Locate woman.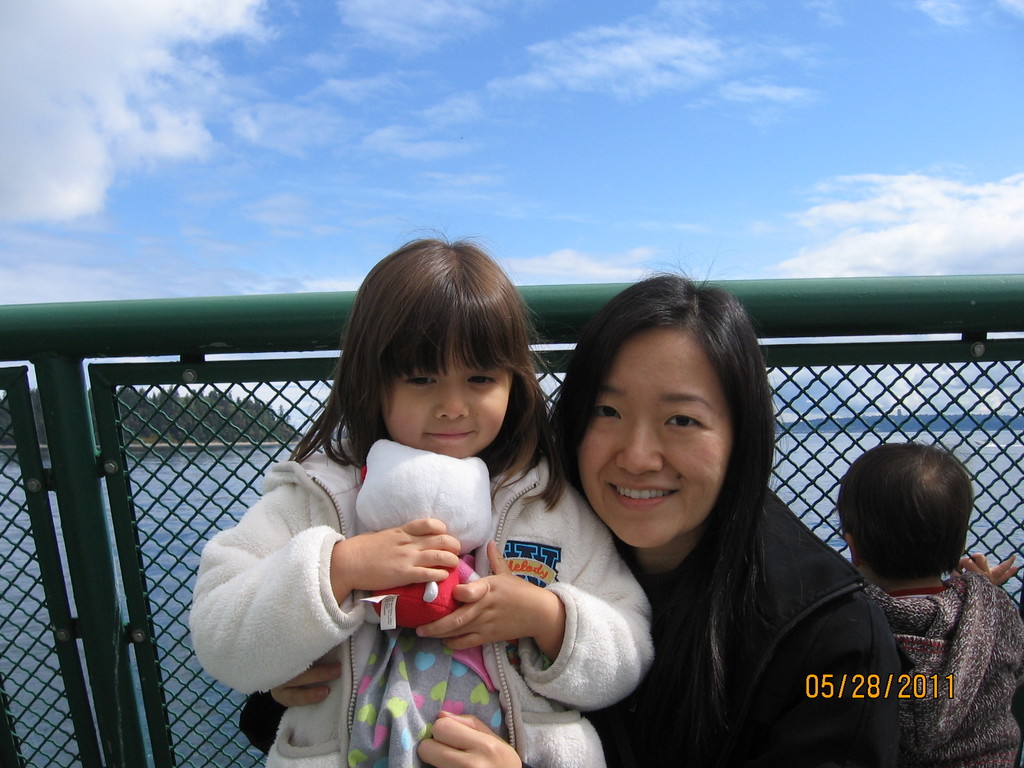
Bounding box: [x1=189, y1=241, x2=932, y2=767].
